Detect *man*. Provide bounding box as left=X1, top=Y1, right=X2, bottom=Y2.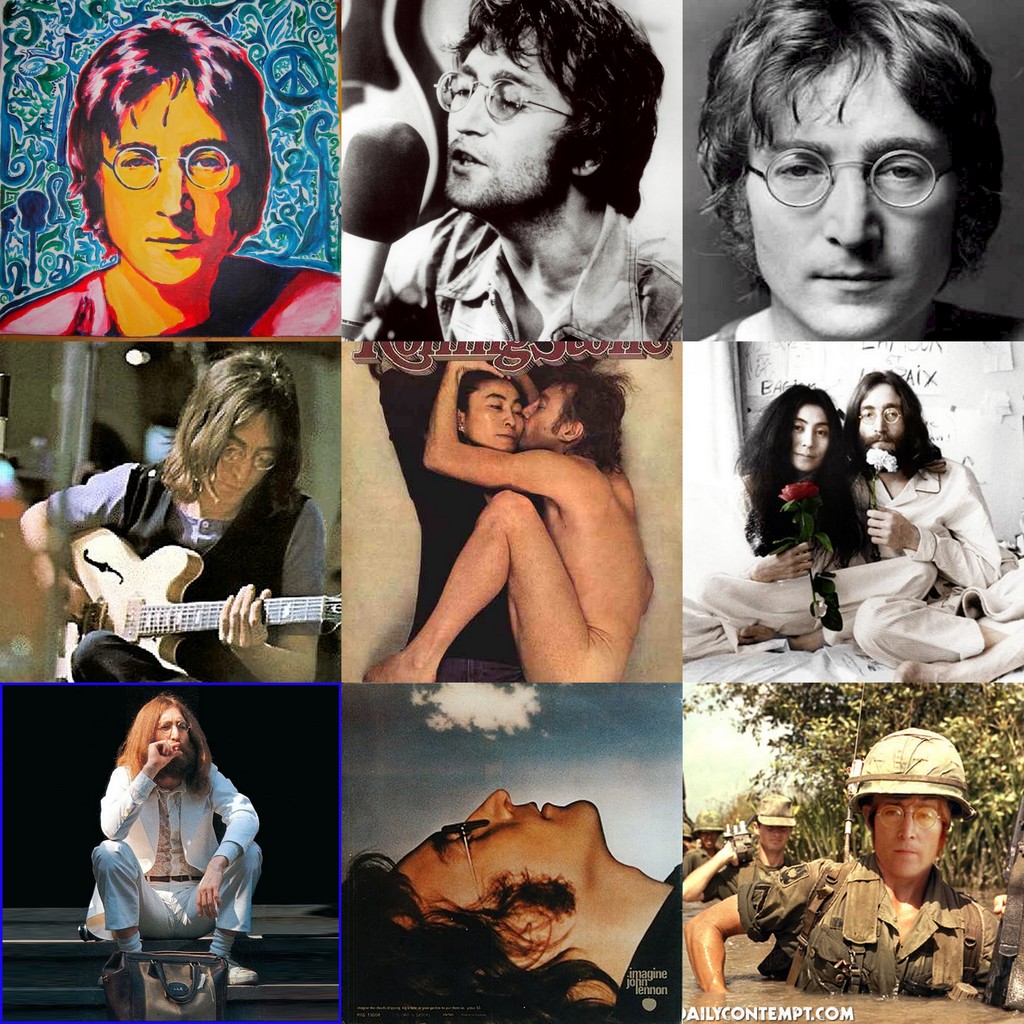
left=694, top=0, right=1023, bottom=340.
